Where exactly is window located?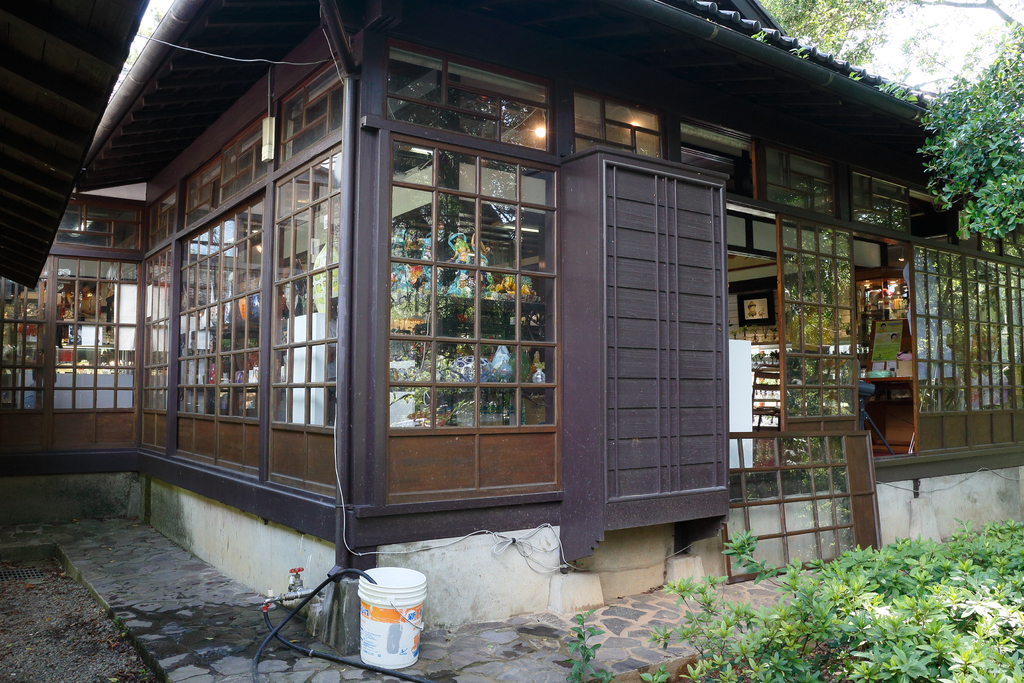
Its bounding box is locate(60, 257, 131, 408).
